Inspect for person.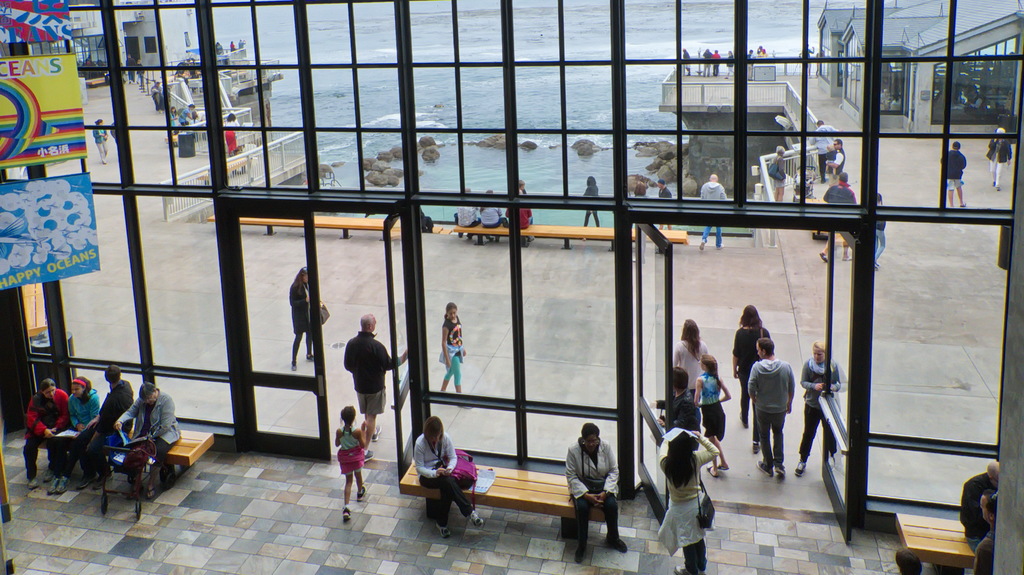
Inspection: [757,47,767,54].
